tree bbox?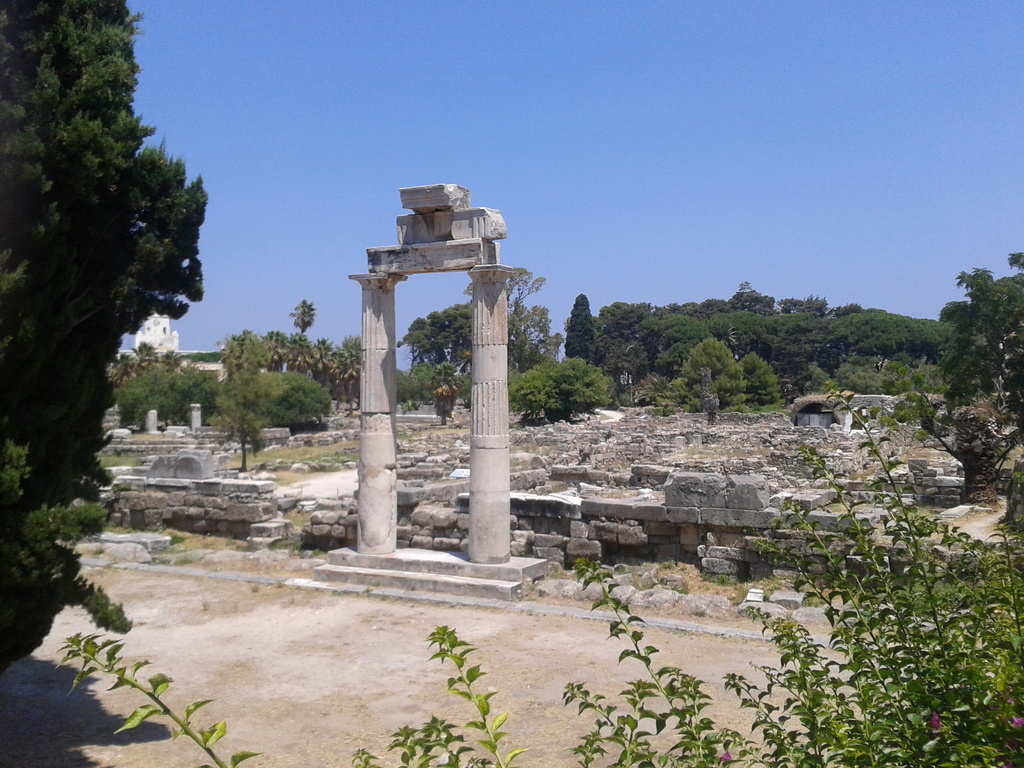
{"left": 504, "top": 264, "right": 546, "bottom": 305}
